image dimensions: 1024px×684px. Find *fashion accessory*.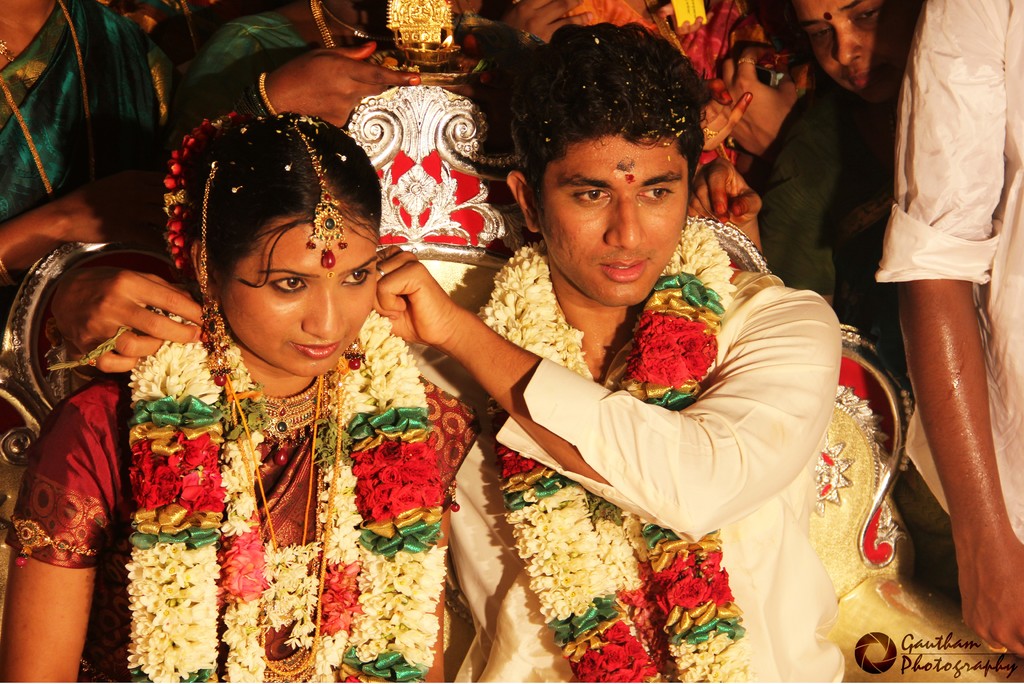
left=253, top=61, right=286, bottom=120.
